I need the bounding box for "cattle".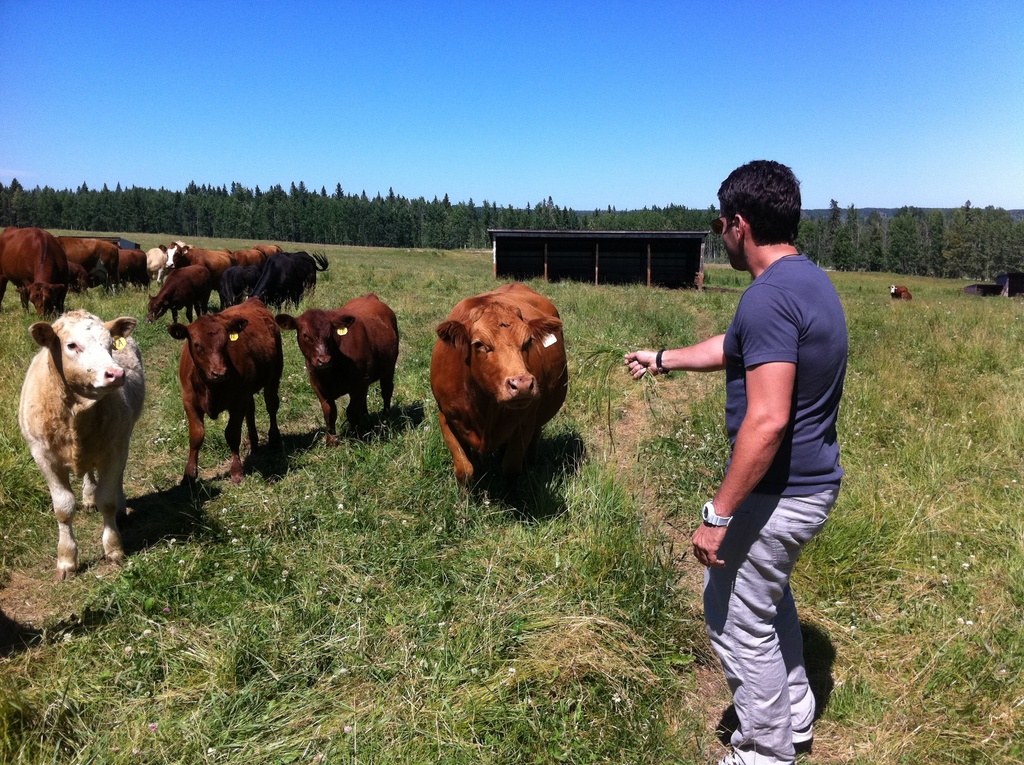
Here it is: l=399, t=298, r=583, b=506.
